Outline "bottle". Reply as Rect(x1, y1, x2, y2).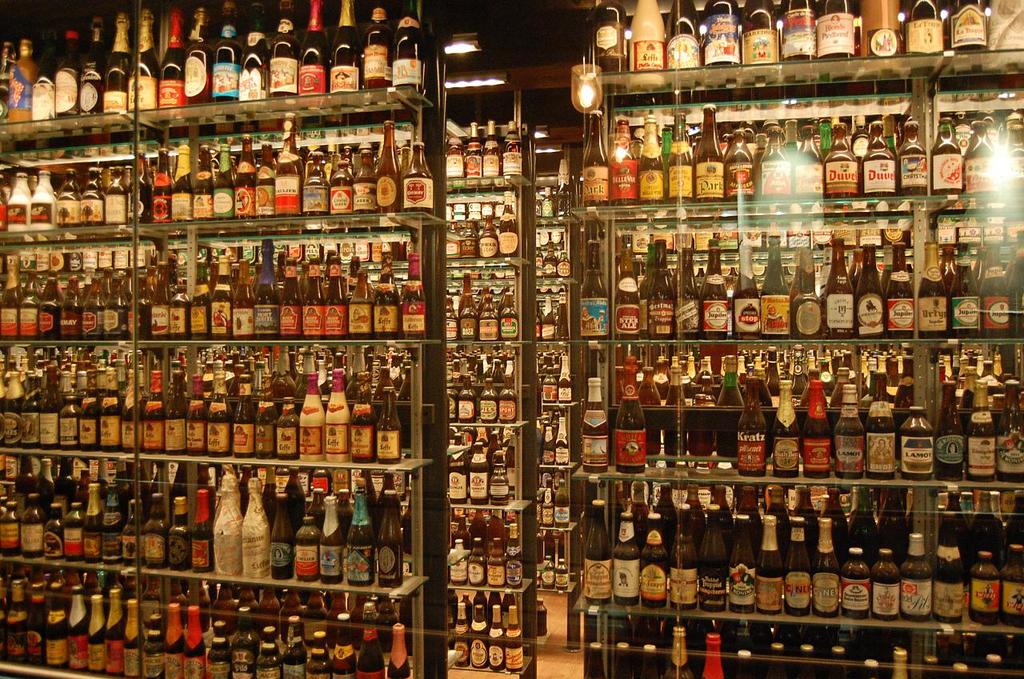
Rect(958, 252, 992, 338).
